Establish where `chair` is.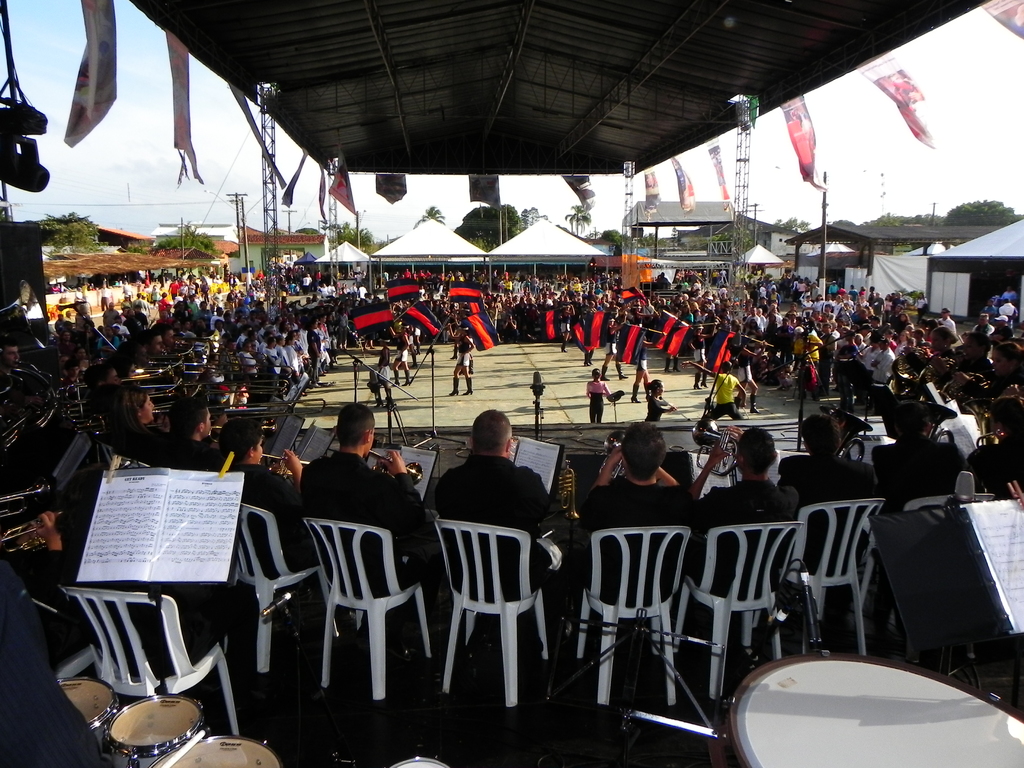
Established at <region>430, 525, 561, 735</region>.
